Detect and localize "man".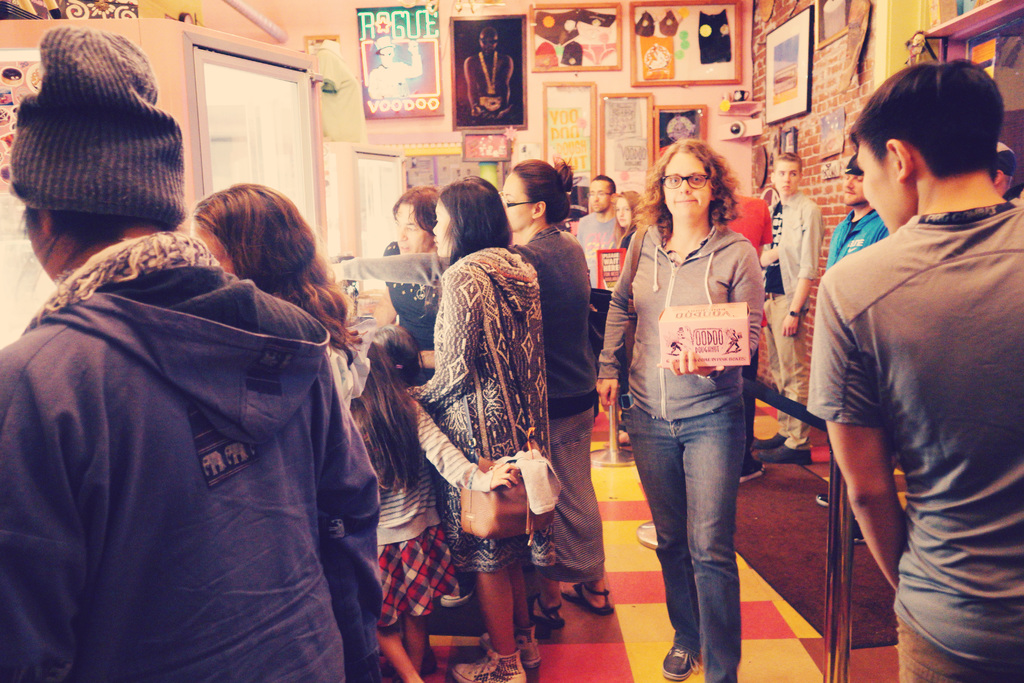
Localized at pyautogui.locateOnScreen(380, 185, 440, 379).
